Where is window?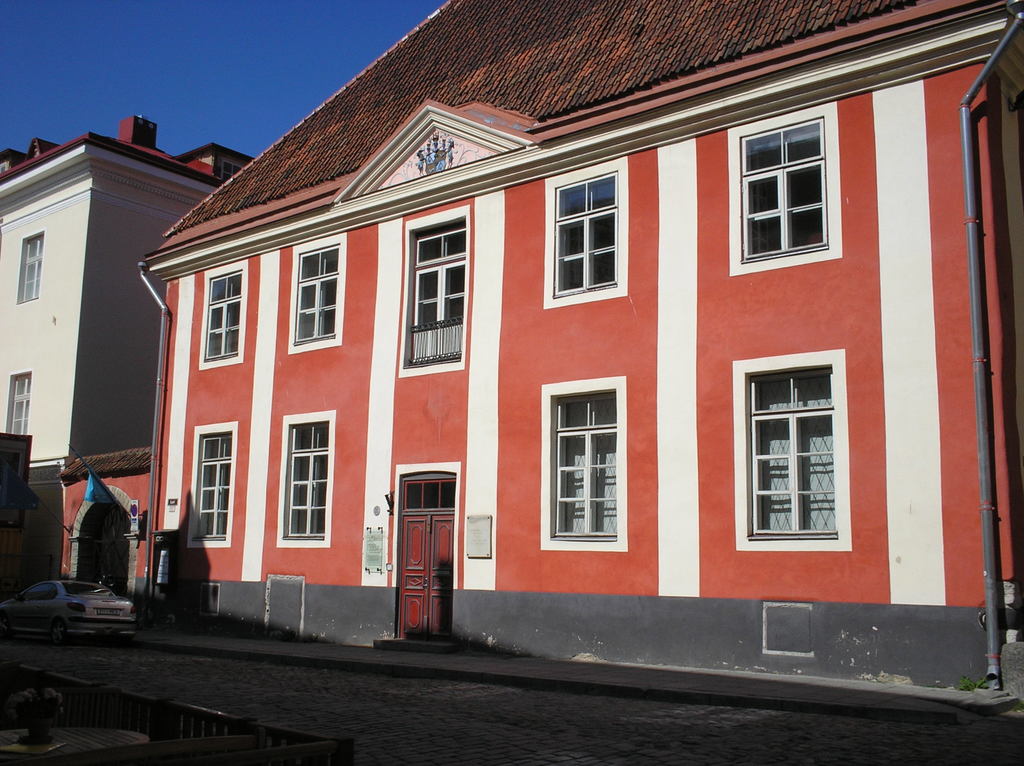
<region>740, 112, 830, 248</region>.
